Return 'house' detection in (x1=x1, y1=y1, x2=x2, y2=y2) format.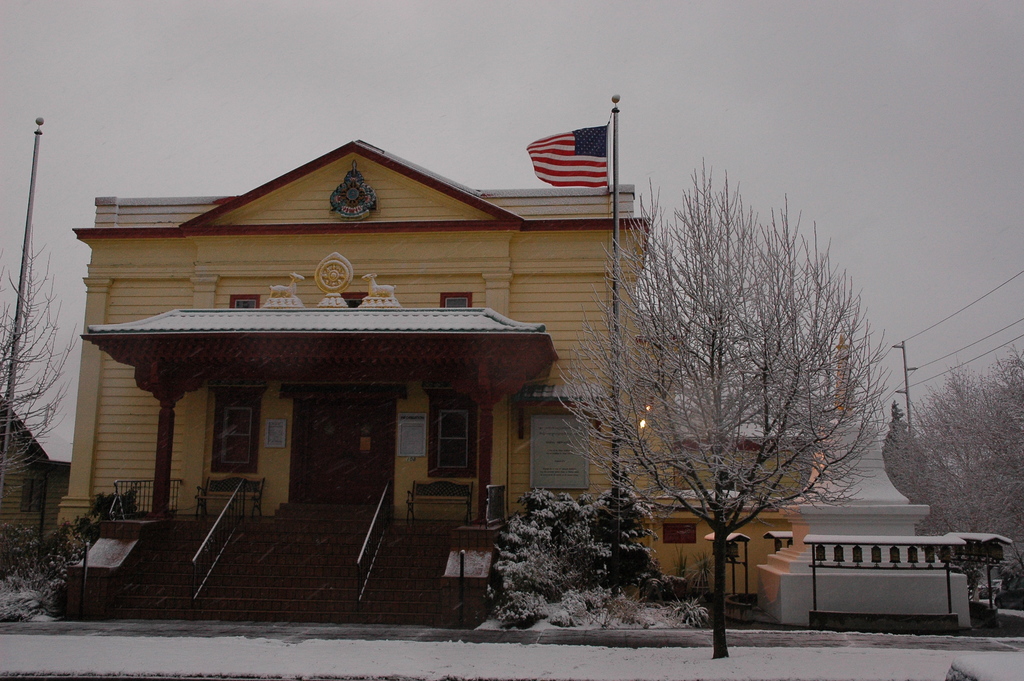
(x1=4, y1=397, x2=63, y2=599).
